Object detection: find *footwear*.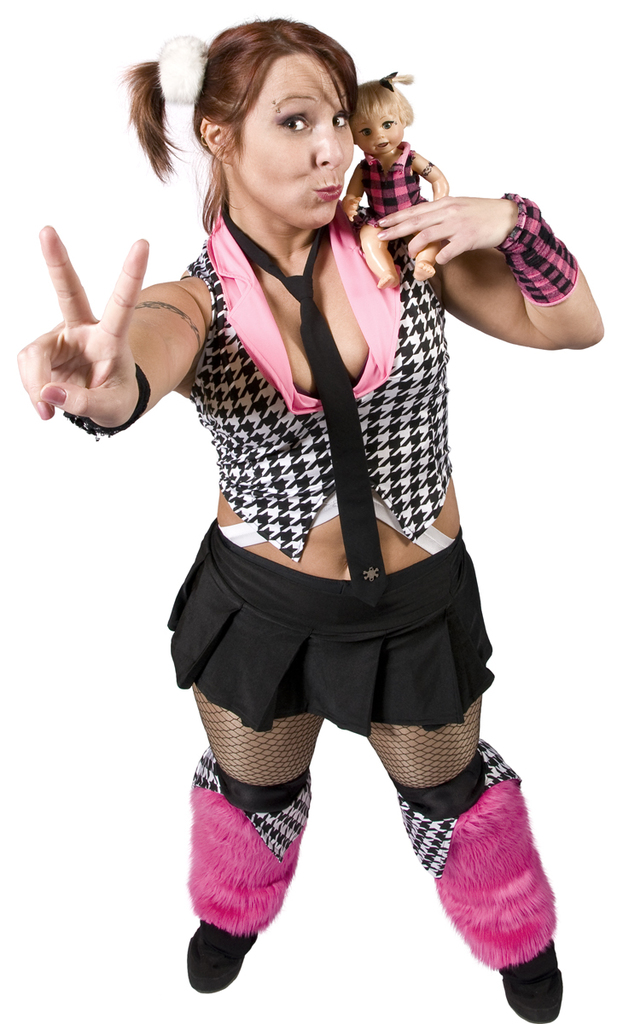
(507,934,567,1019).
